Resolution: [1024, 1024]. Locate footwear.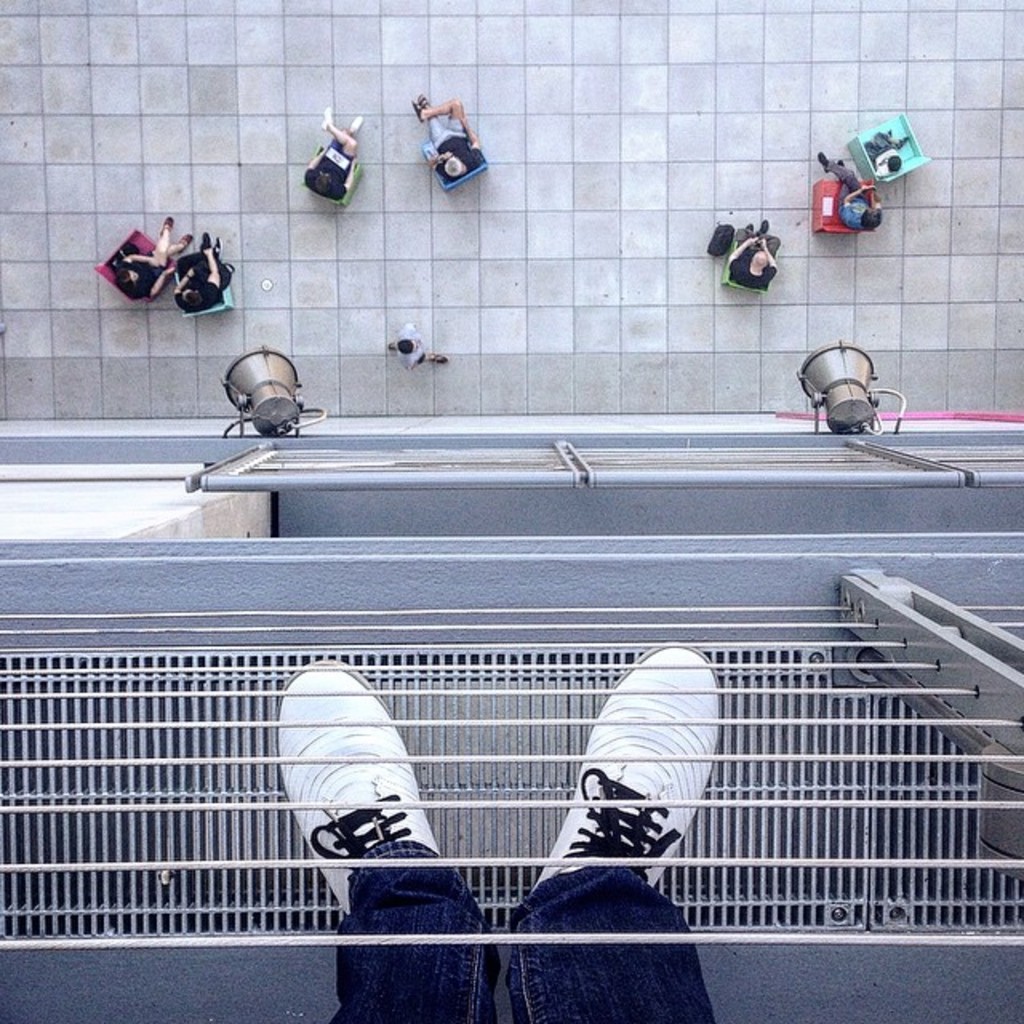
(left=411, top=102, right=422, bottom=123).
